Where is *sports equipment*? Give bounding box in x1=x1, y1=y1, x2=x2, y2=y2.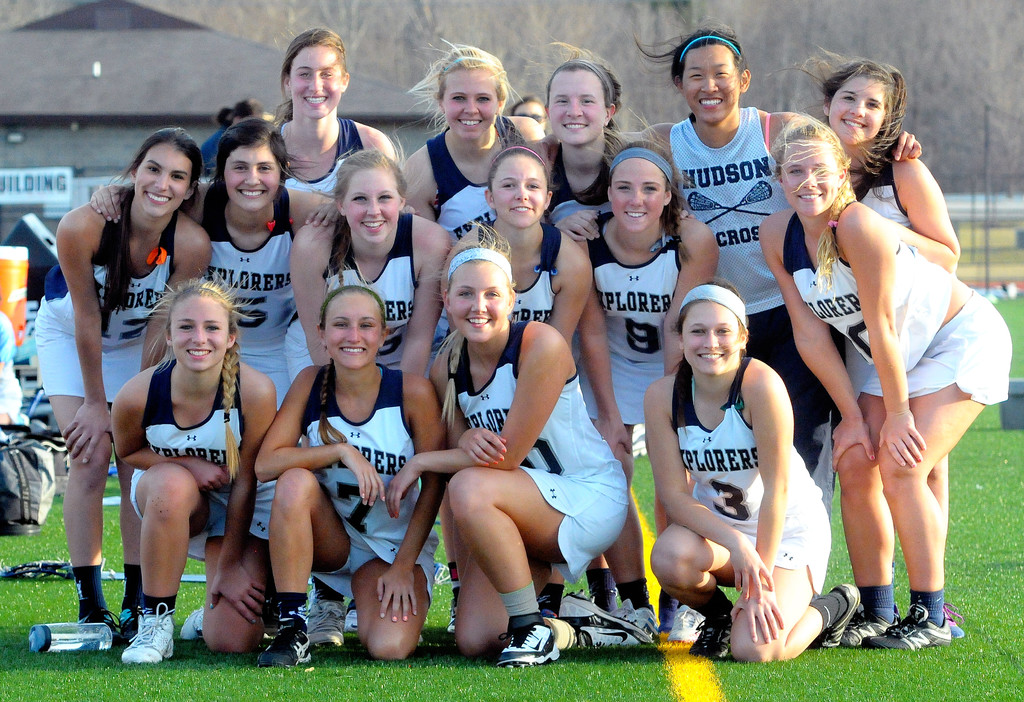
x1=561, y1=590, x2=653, y2=651.
